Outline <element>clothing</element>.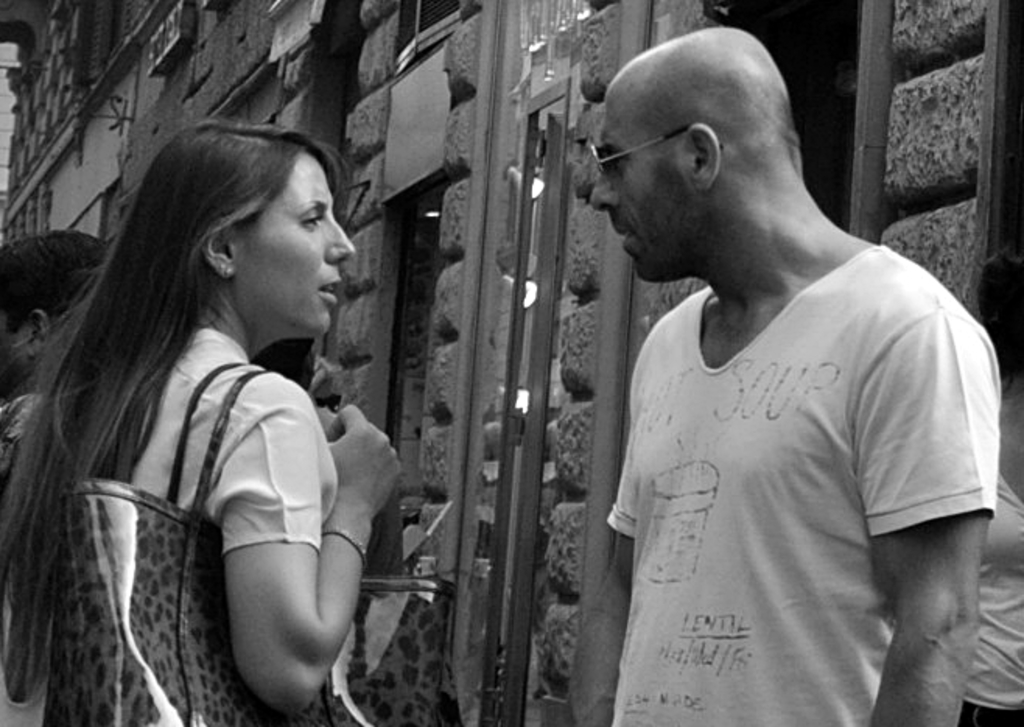
Outline: [598,274,1007,725].
